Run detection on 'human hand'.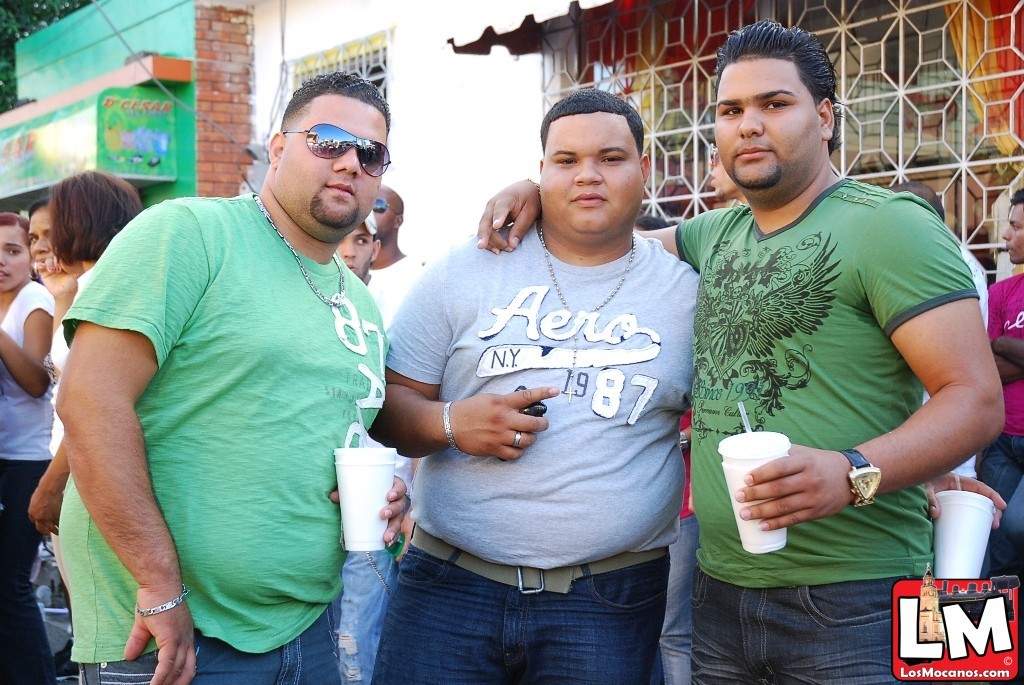
Result: (x1=926, y1=469, x2=1010, y2=533).
